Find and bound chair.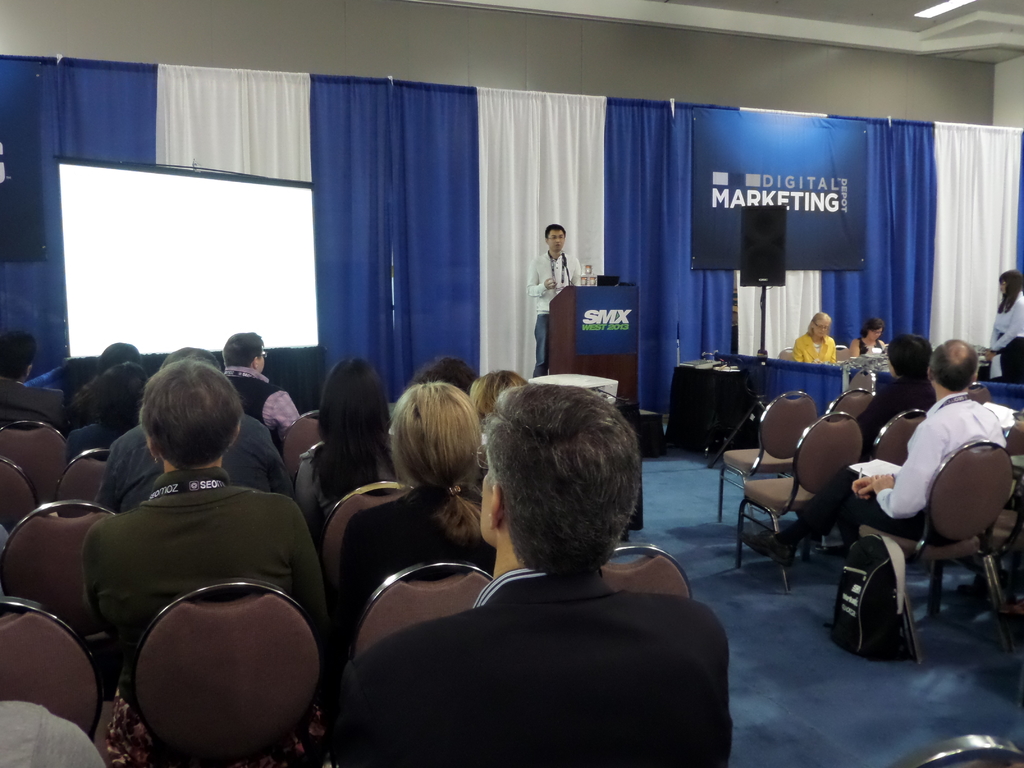
Bound: bbox=[2, 461, 38, 534].
